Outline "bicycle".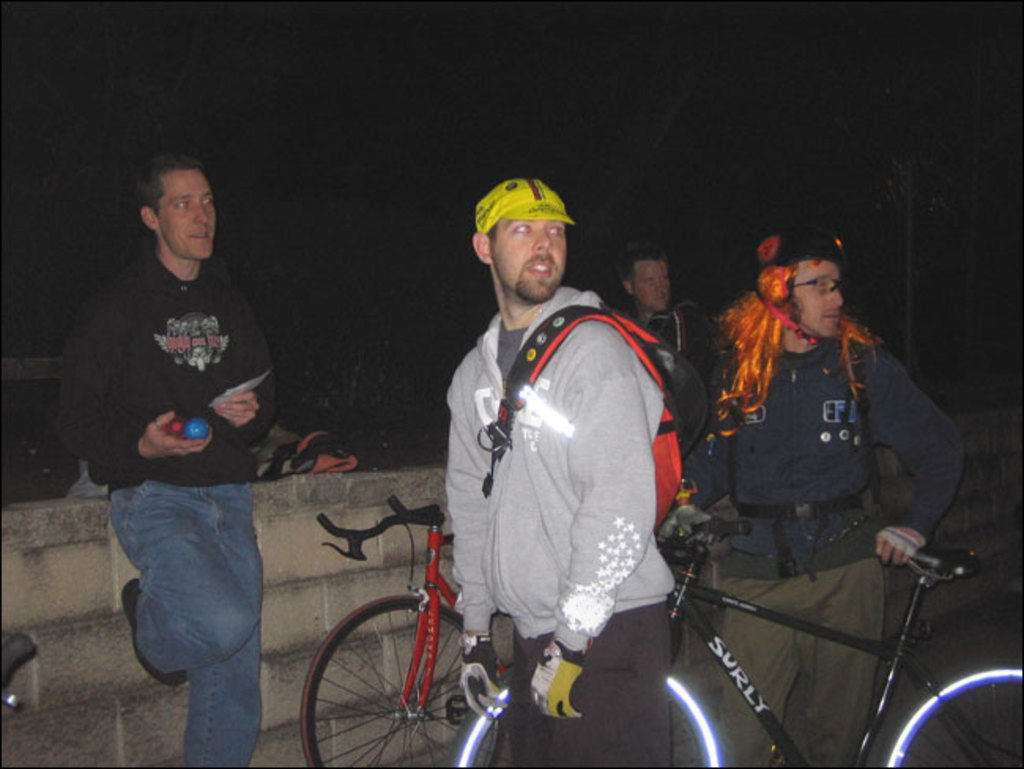
Outline: 454, 514, 1022, 767.
